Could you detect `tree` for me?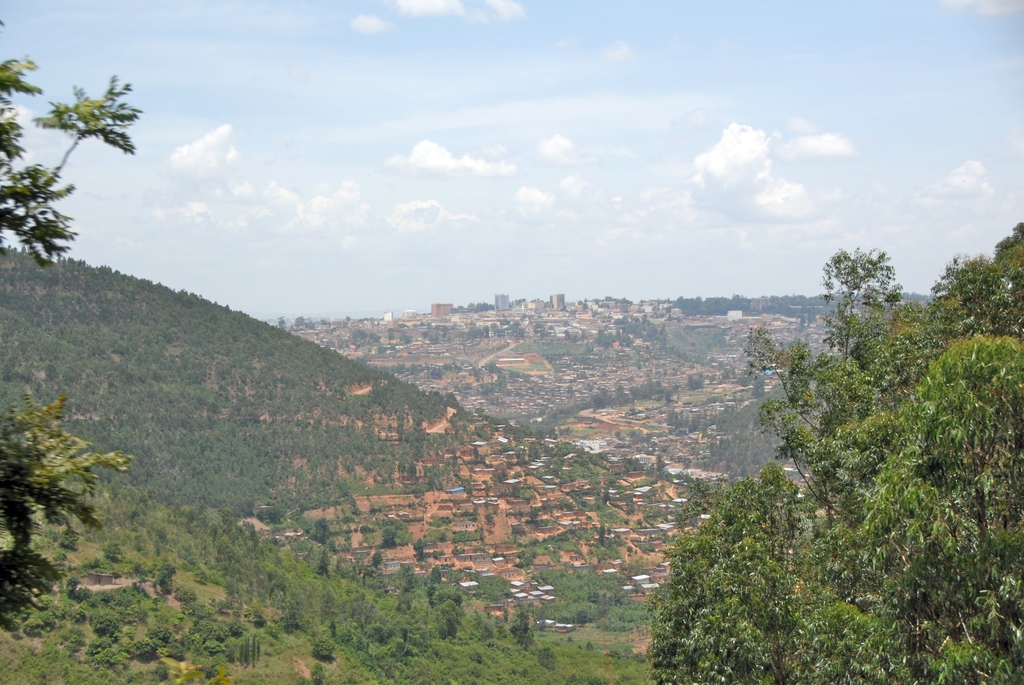
Detection result: bbox(0, 7, 147, 253).
